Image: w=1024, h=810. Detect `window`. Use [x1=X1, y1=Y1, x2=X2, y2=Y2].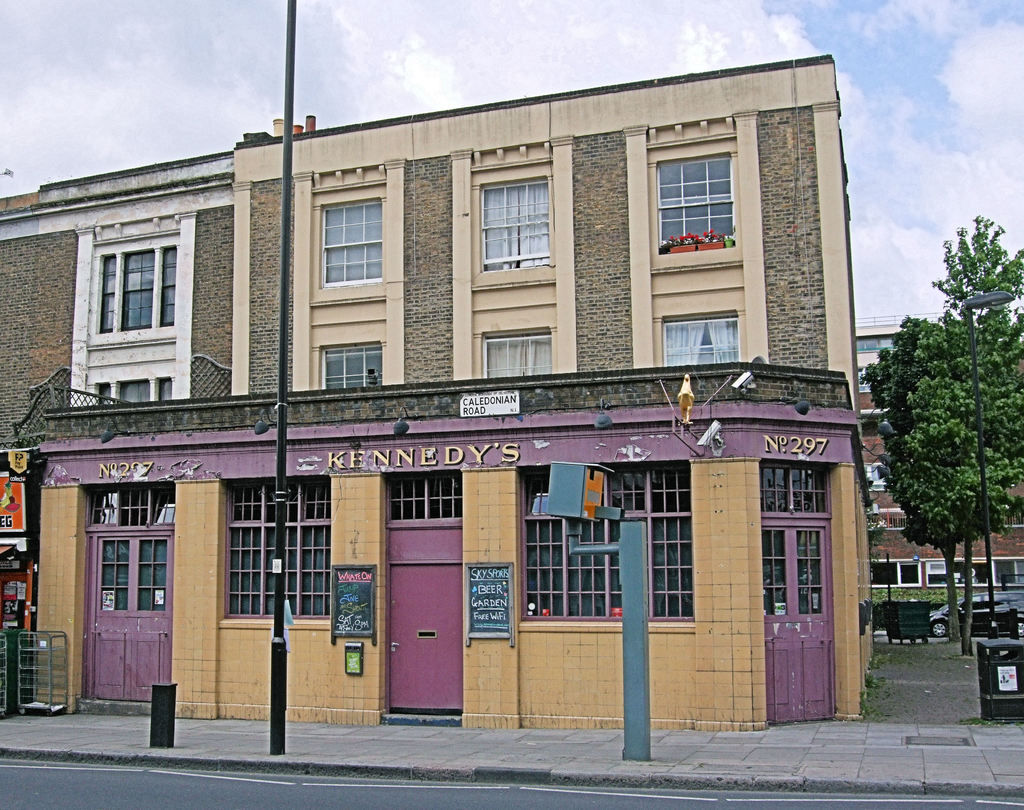
[x1=867, y1=552, x2=1023, y2=583].
